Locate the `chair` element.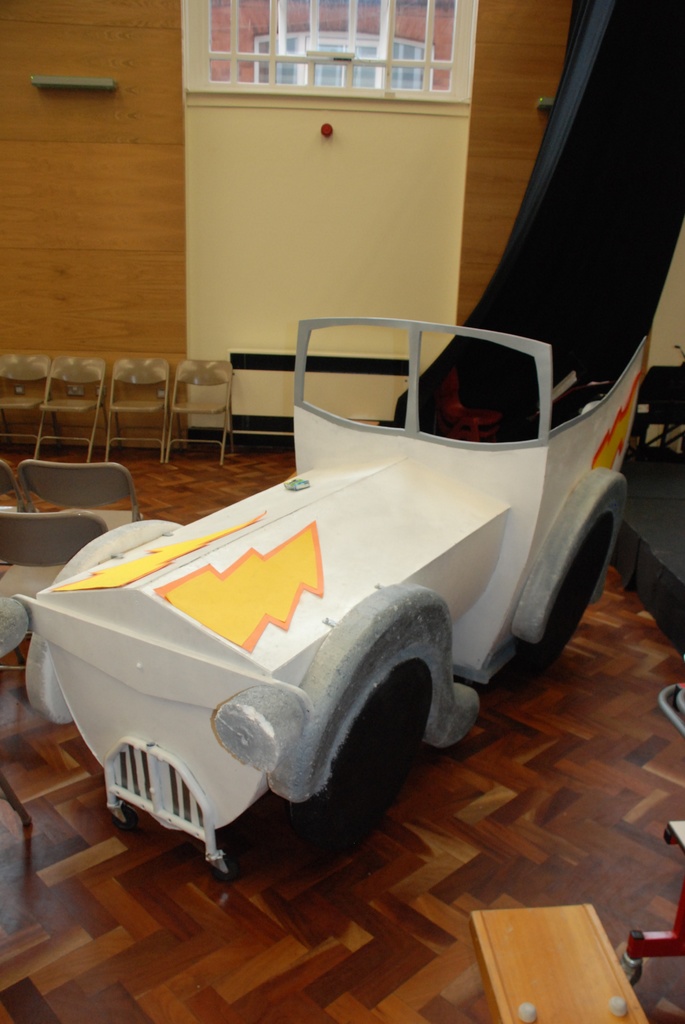
Element bbox: (0, 350, 59, 461).
